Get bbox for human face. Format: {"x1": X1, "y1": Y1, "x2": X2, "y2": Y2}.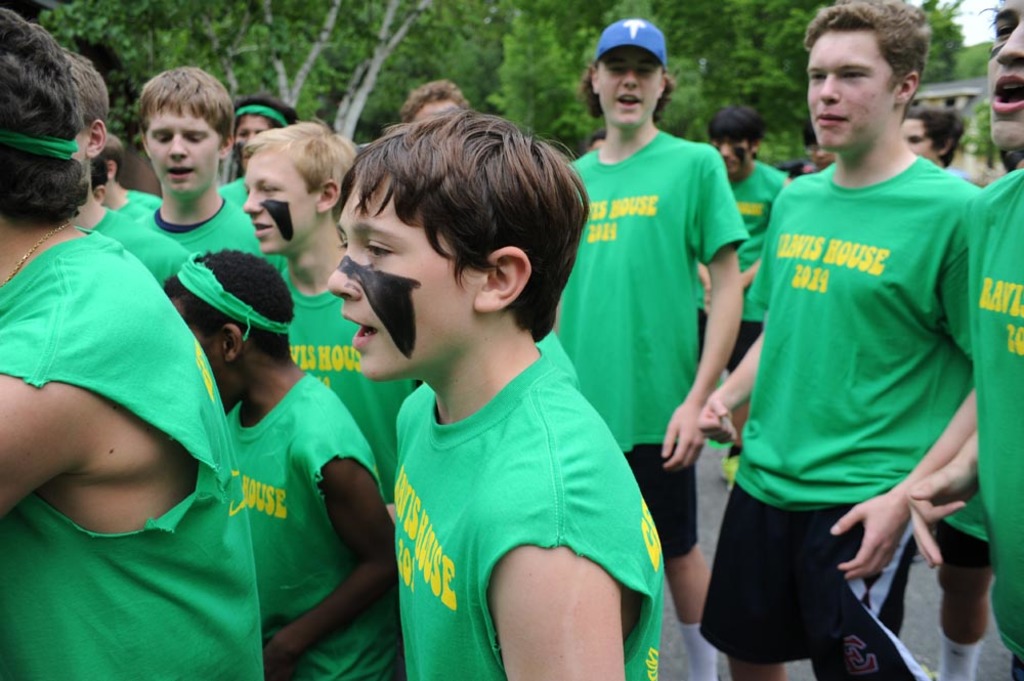
{"x1": 241, "y1": 150, "x2": 317, "y2": 254}.
